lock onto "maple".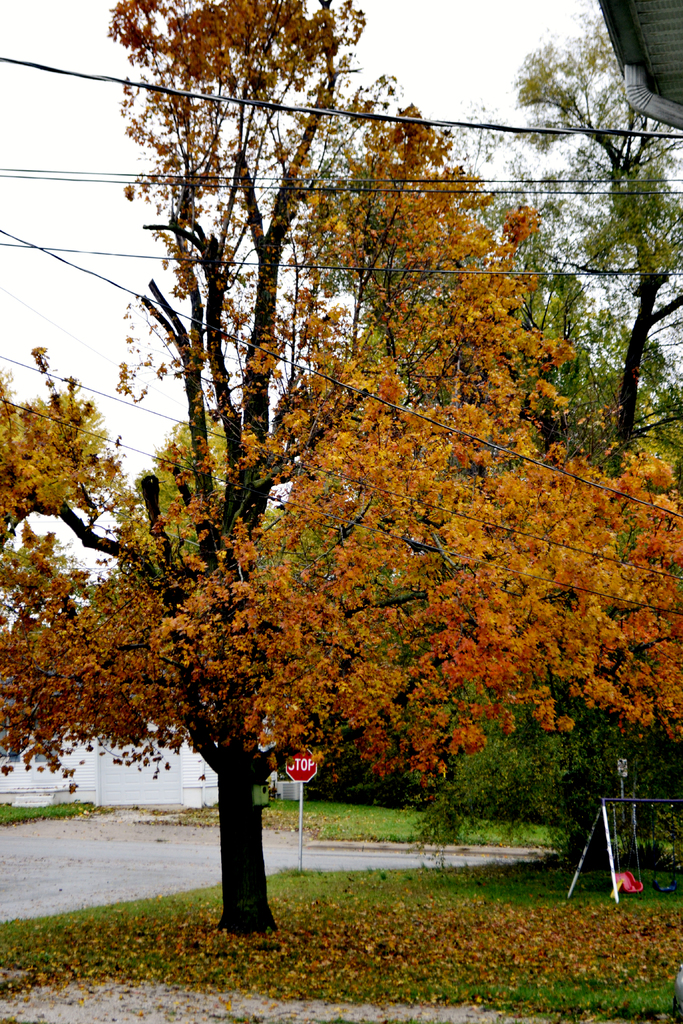
Locked: l=10, t=874, r=682, b=1014.
